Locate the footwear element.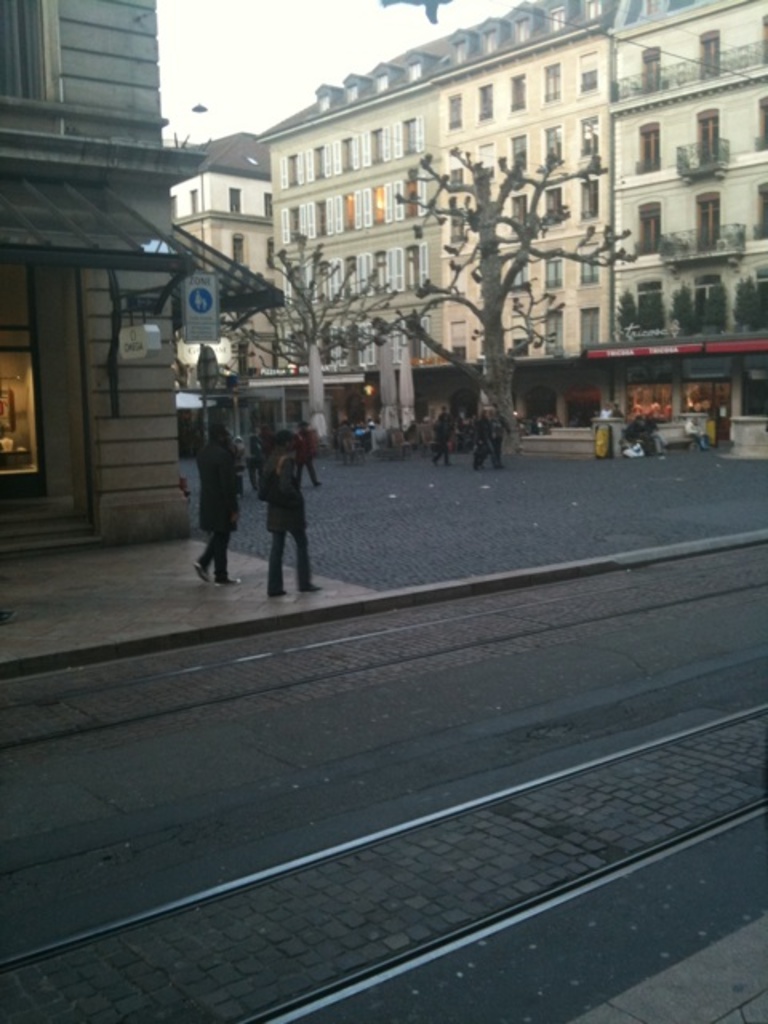
Element bbox: region(216, 566, 246, 590).
